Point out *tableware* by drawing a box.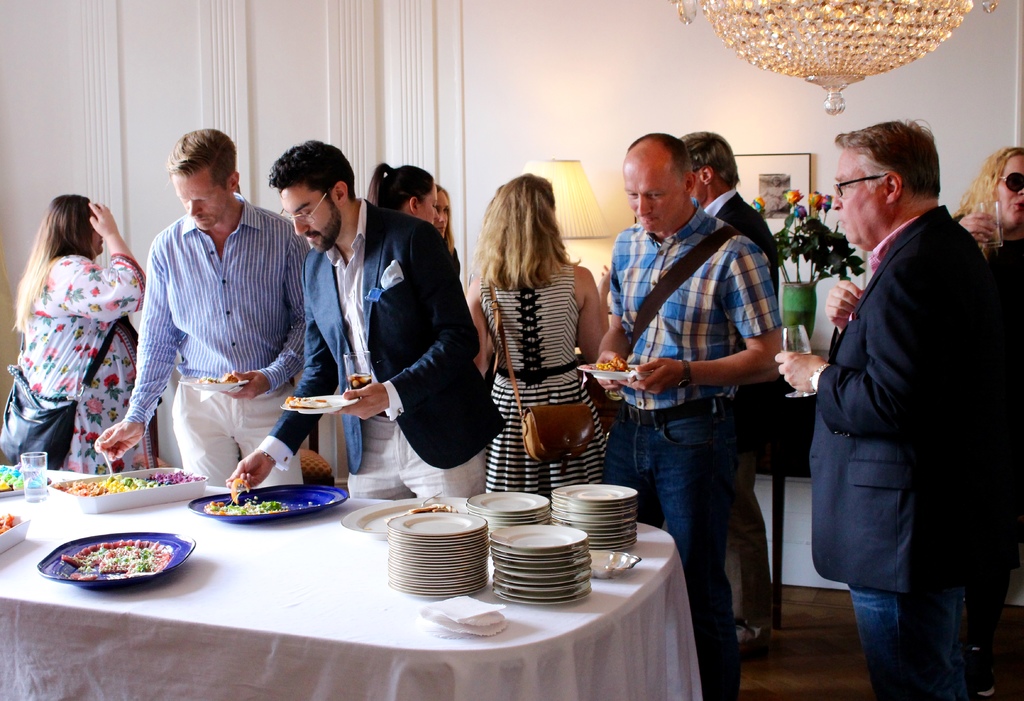
BBox(782, 323, 820, 399).
